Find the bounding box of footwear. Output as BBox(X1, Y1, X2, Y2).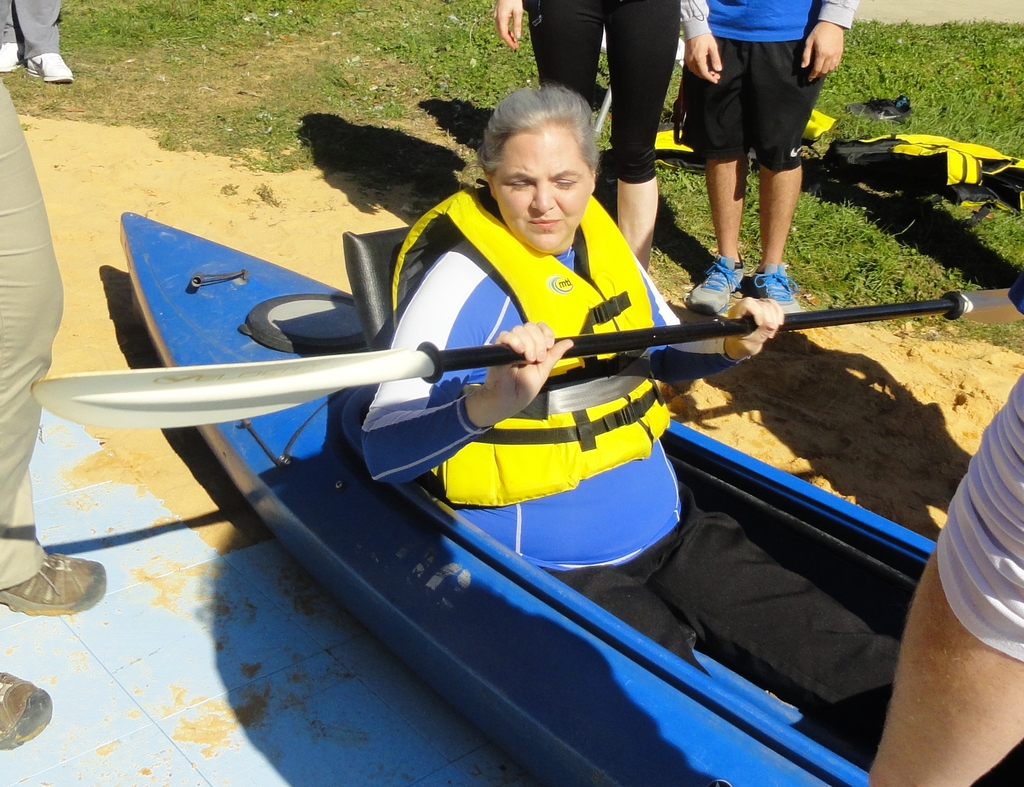
BBox(689, 253, 747, 315).
